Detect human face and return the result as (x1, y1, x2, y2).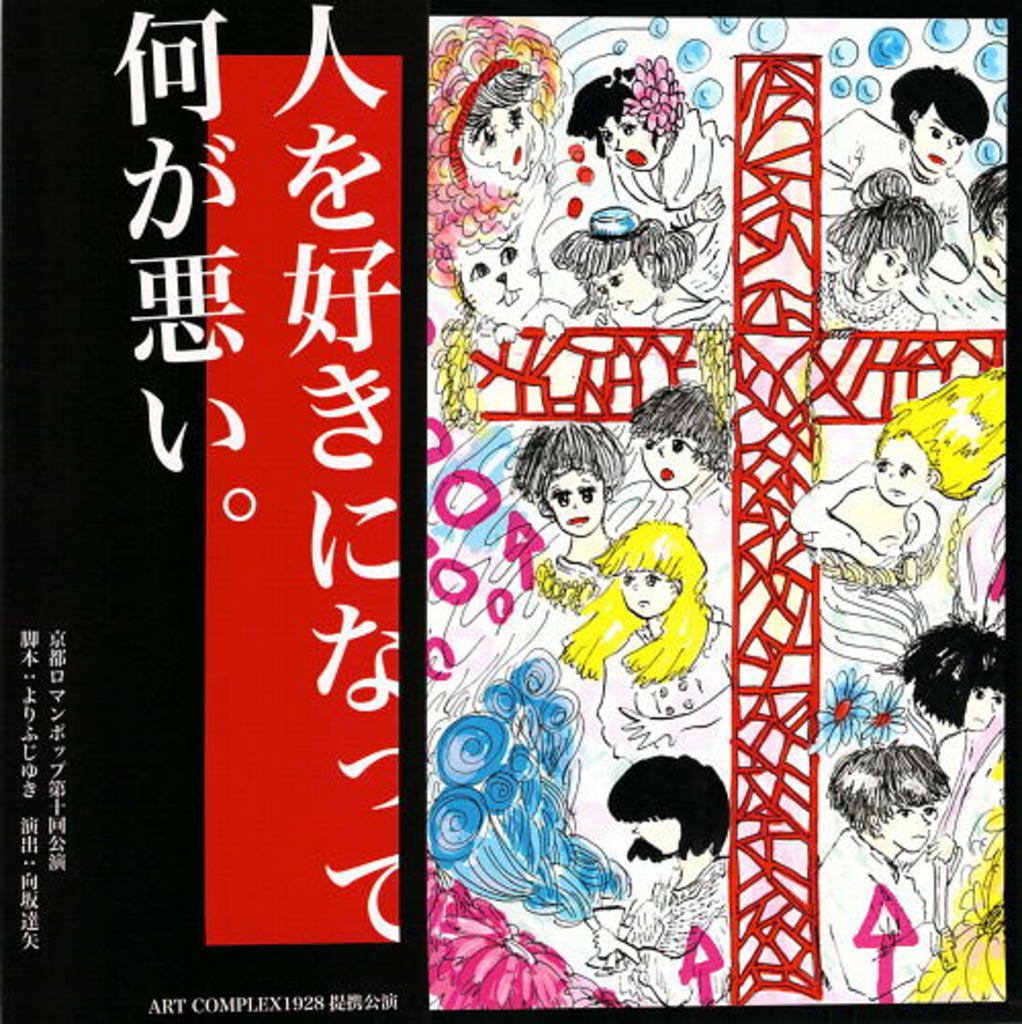
(920, 112, 961, 174).
